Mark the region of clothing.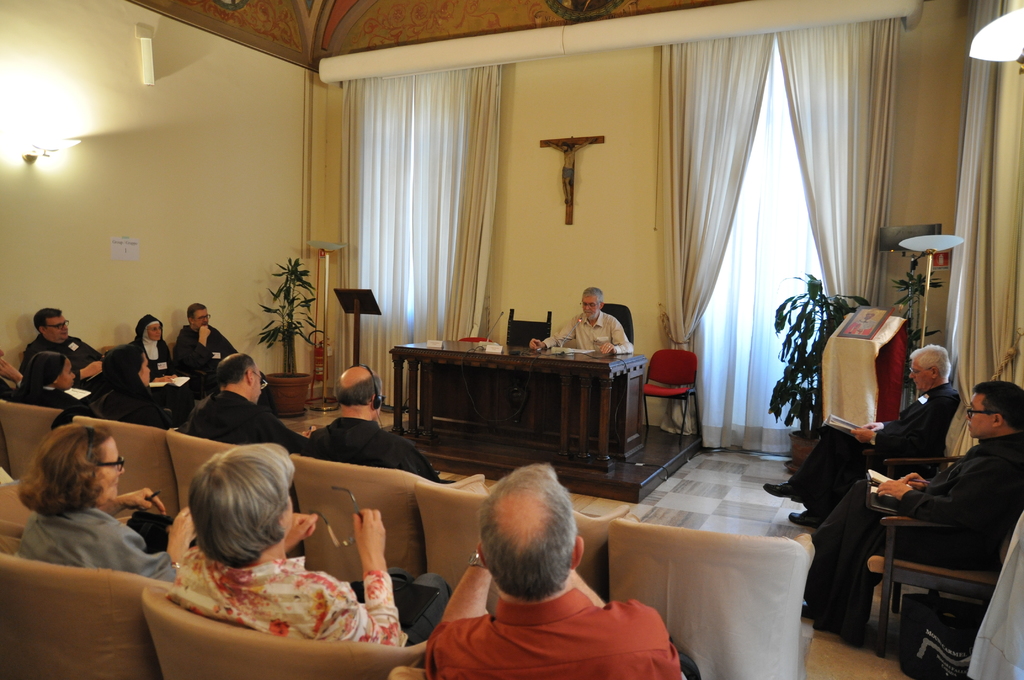
Region: [15,505,175,596].
